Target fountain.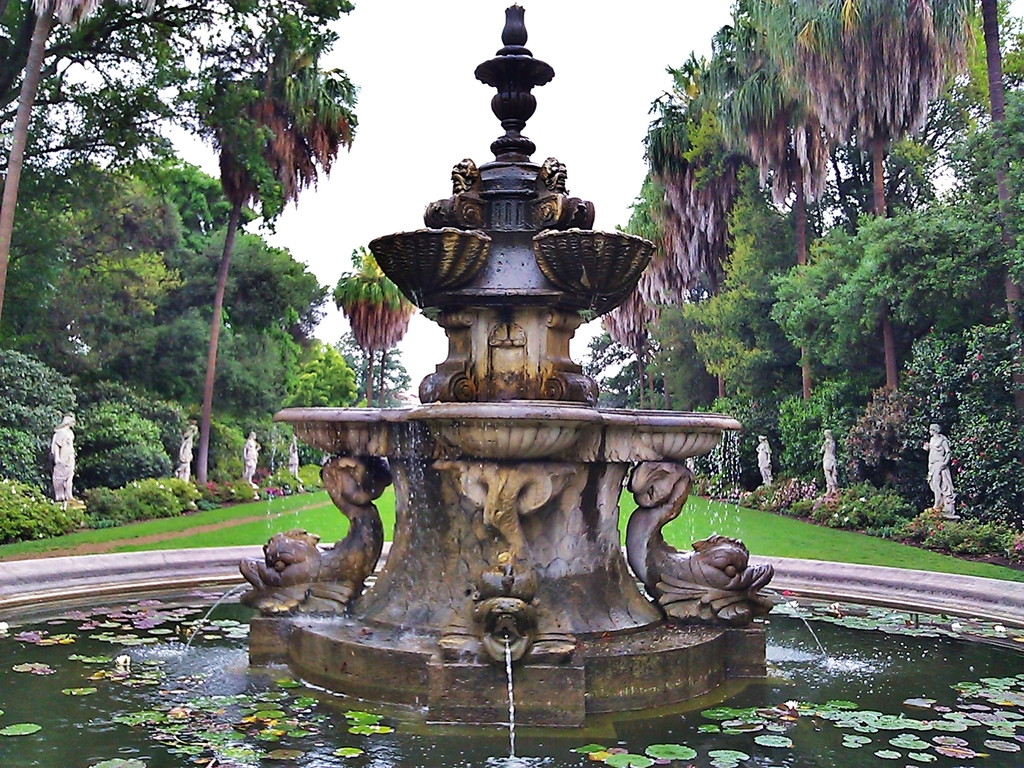
Target region: bbox=[0, 0, 1023, 767].
